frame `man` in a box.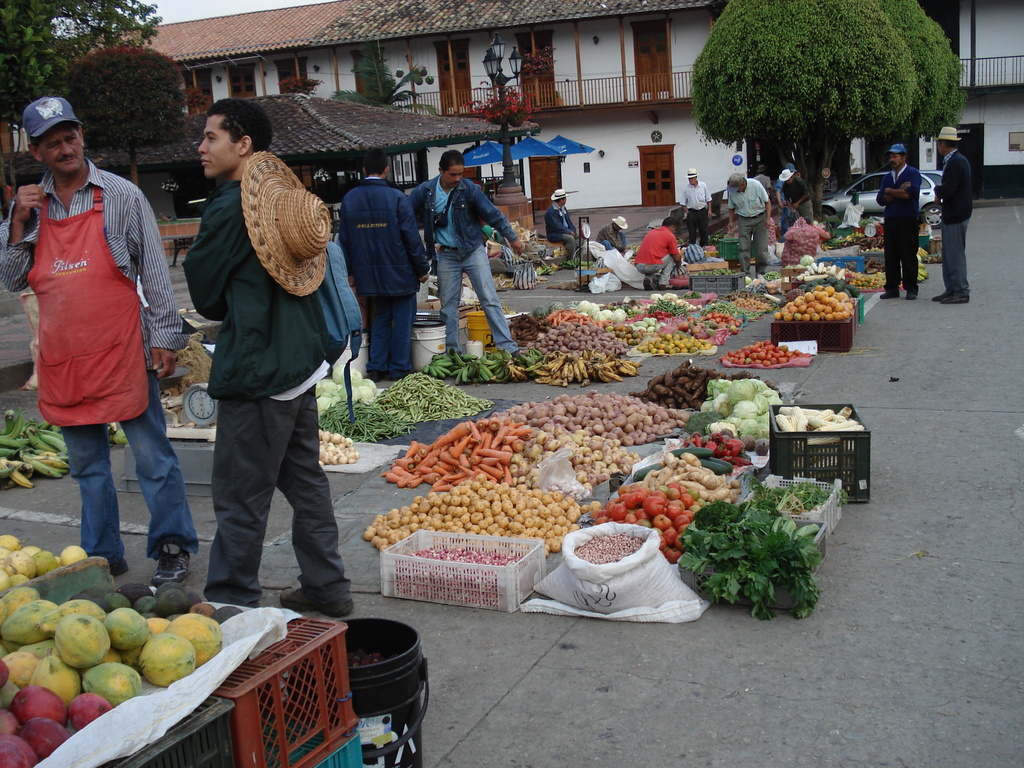
11,97,190,611.
